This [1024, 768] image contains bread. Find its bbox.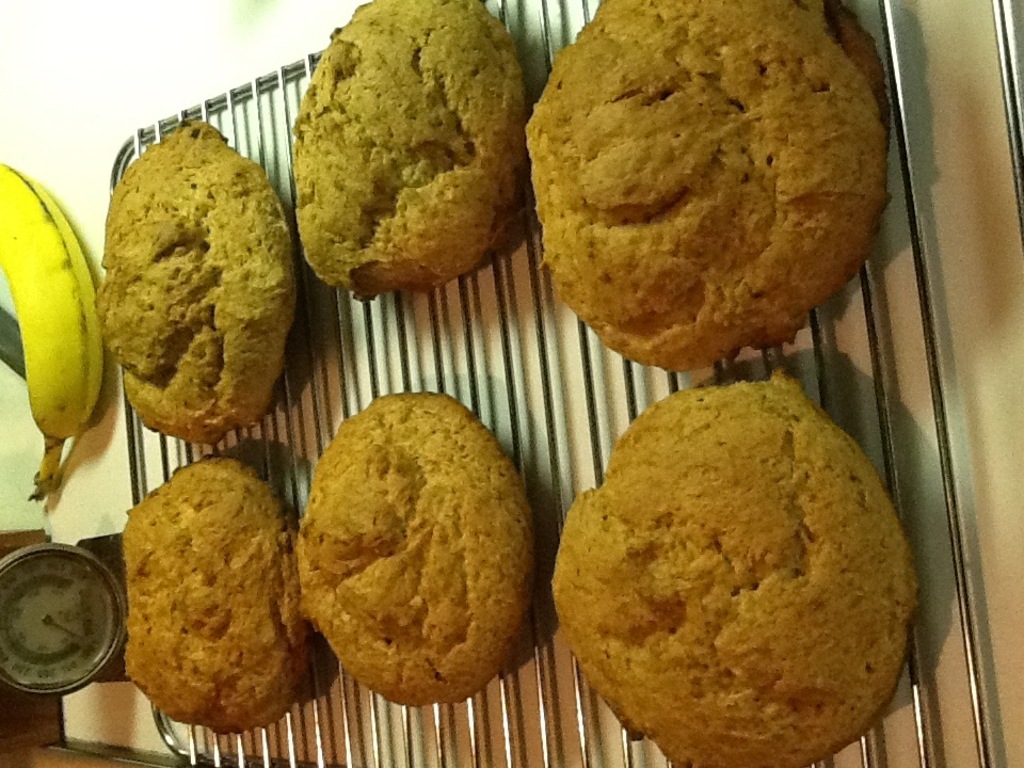
<bbox>287, 4, 535, 287</bbox>.
